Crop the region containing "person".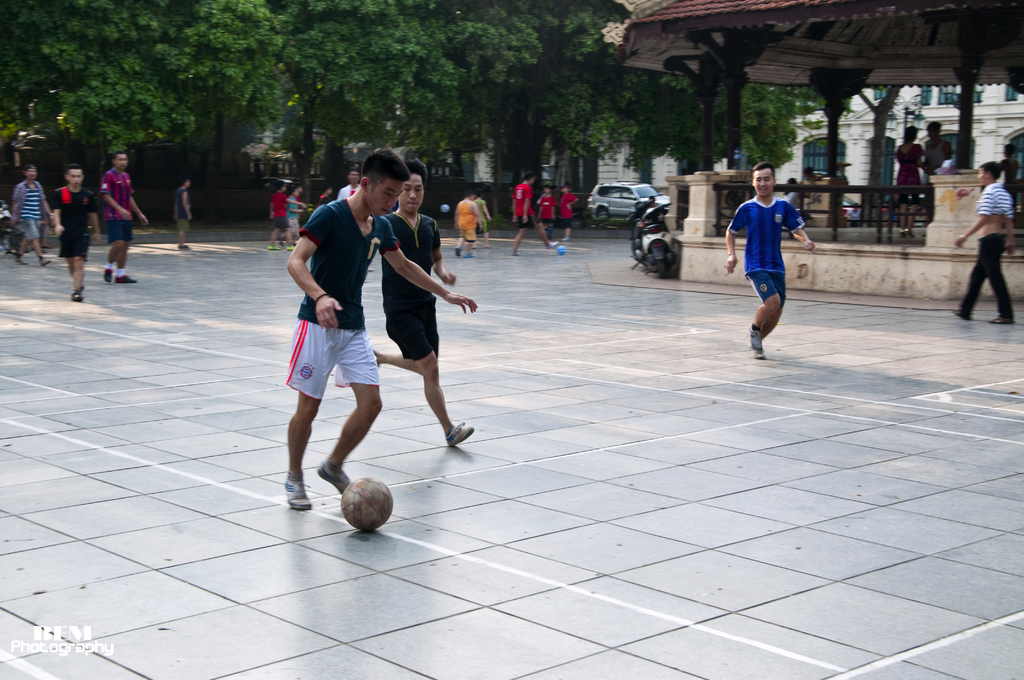
Crop region: 471,186,500,250.
